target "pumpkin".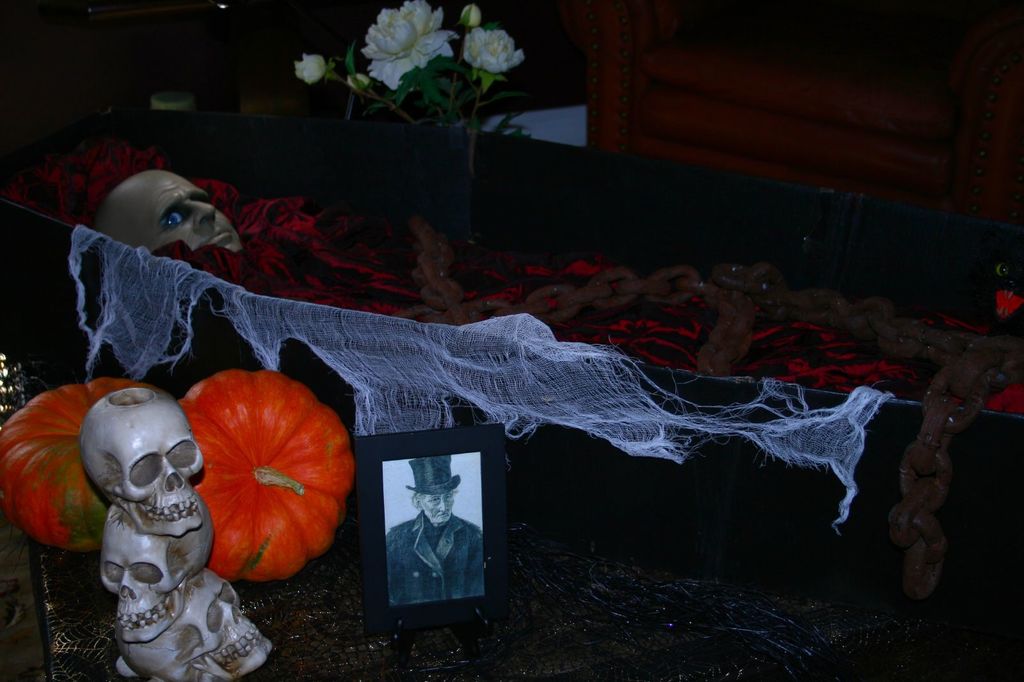
Target region: (0, 379, 153, 557).
